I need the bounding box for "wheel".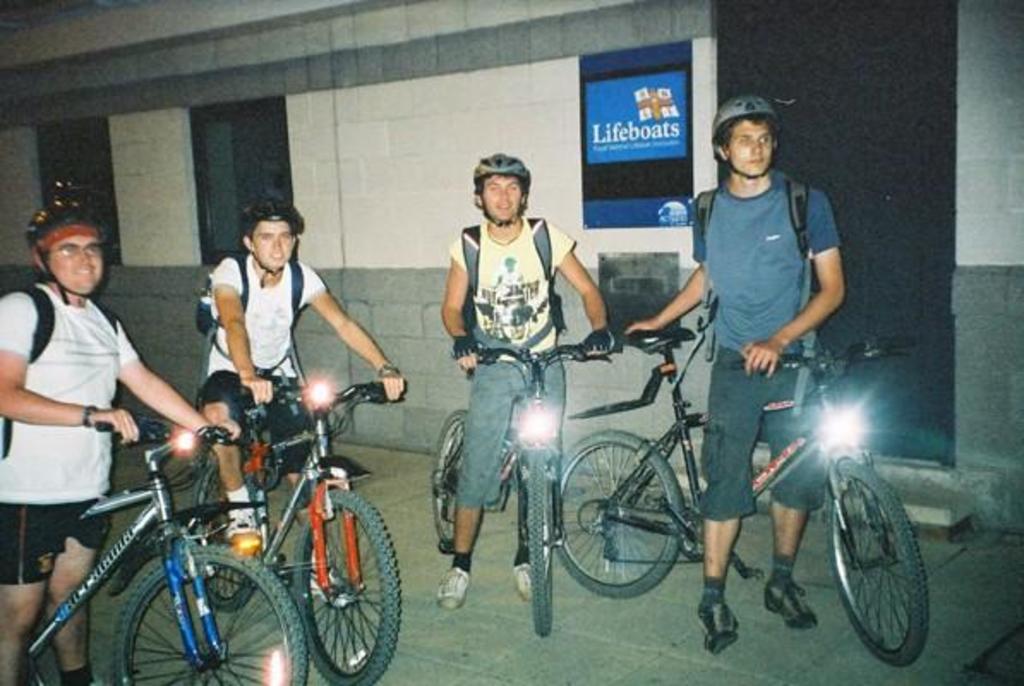
Here it is: 837 478 931 664.
